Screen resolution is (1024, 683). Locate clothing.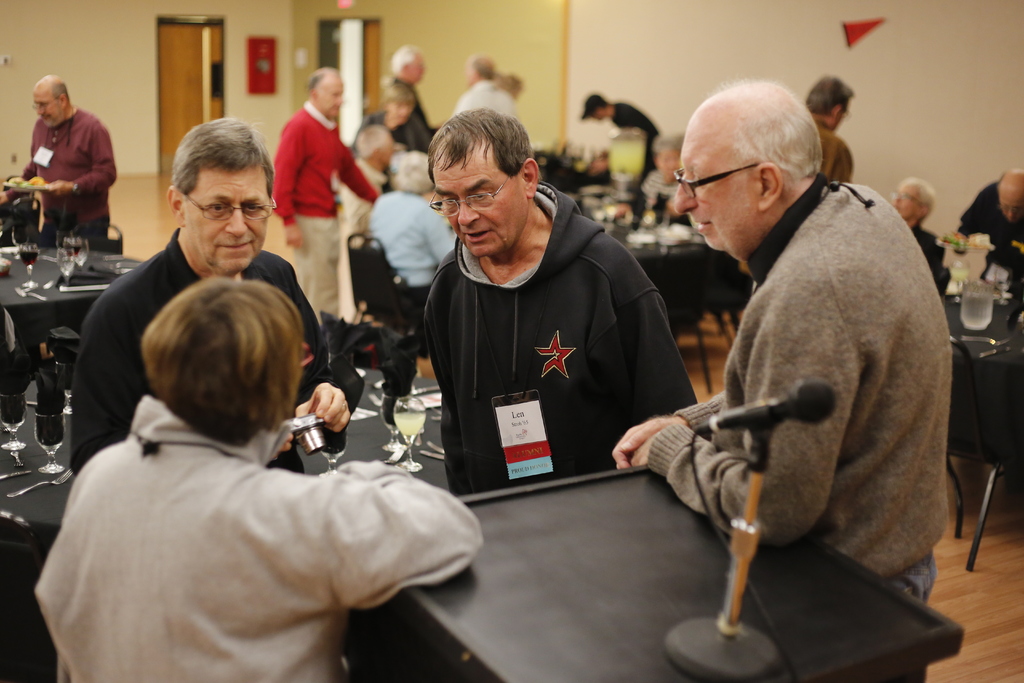
crop(612, 94, 668, 192).
